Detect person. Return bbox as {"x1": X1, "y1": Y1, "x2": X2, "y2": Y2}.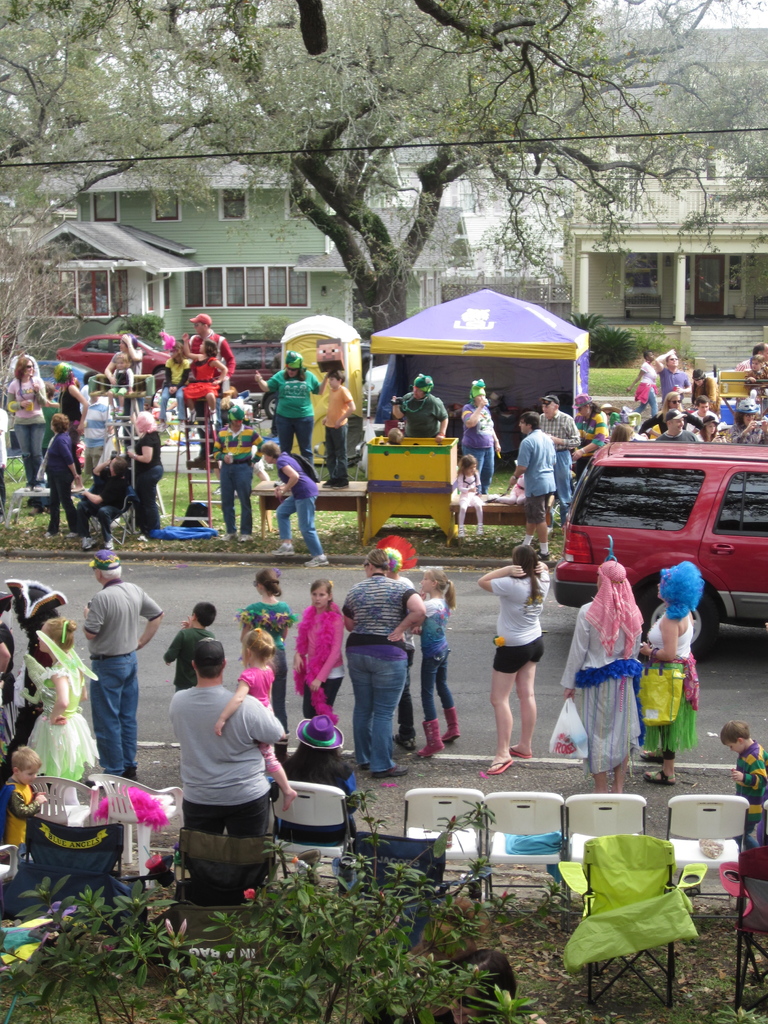
{"x1": 509, "y1": 410, "x2": 556, "y2": 561}.
